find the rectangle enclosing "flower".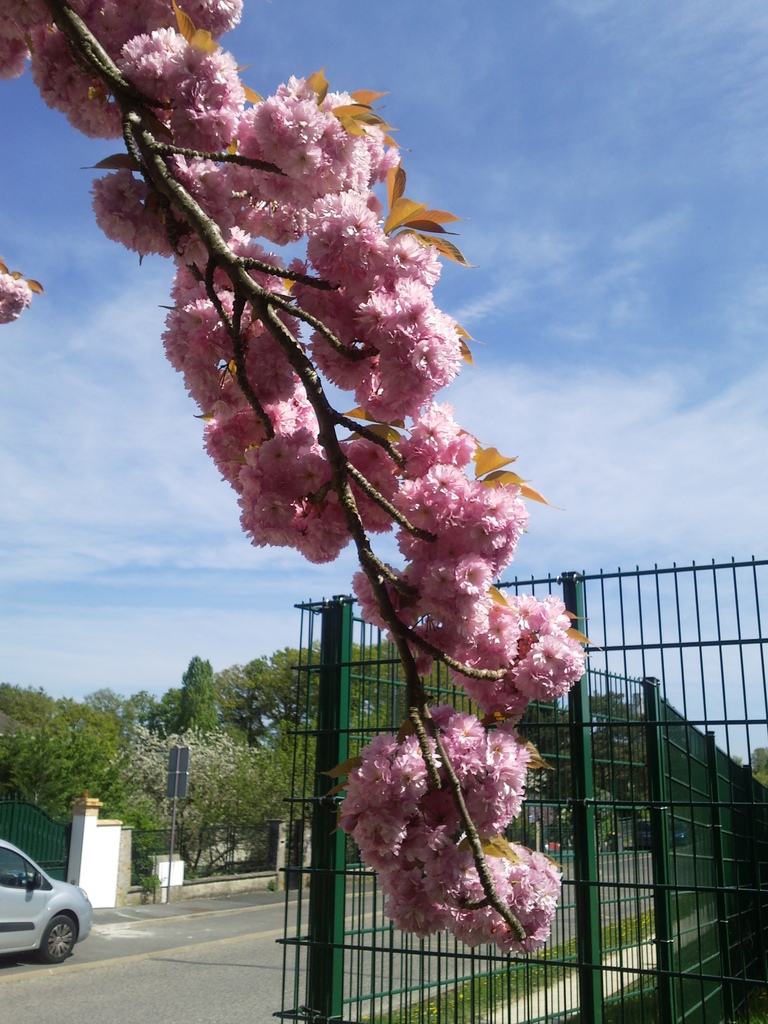
l=0, t=263, r=37, b=331.
